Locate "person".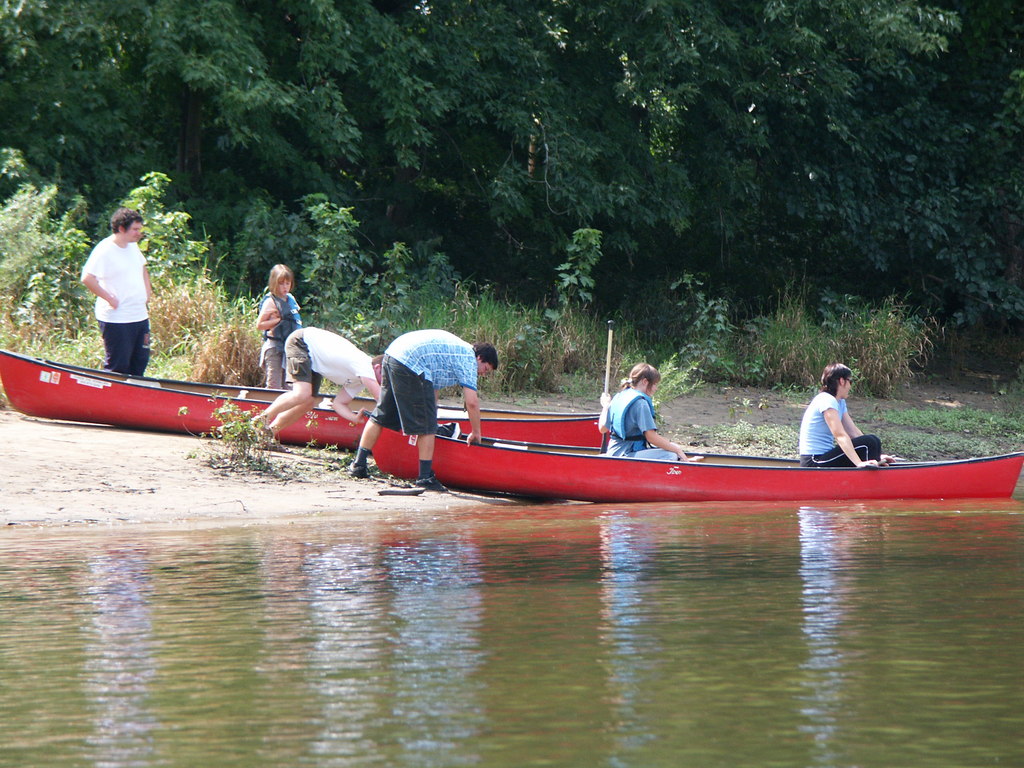
Bounding box: crop(807, 367, 878, 478).
